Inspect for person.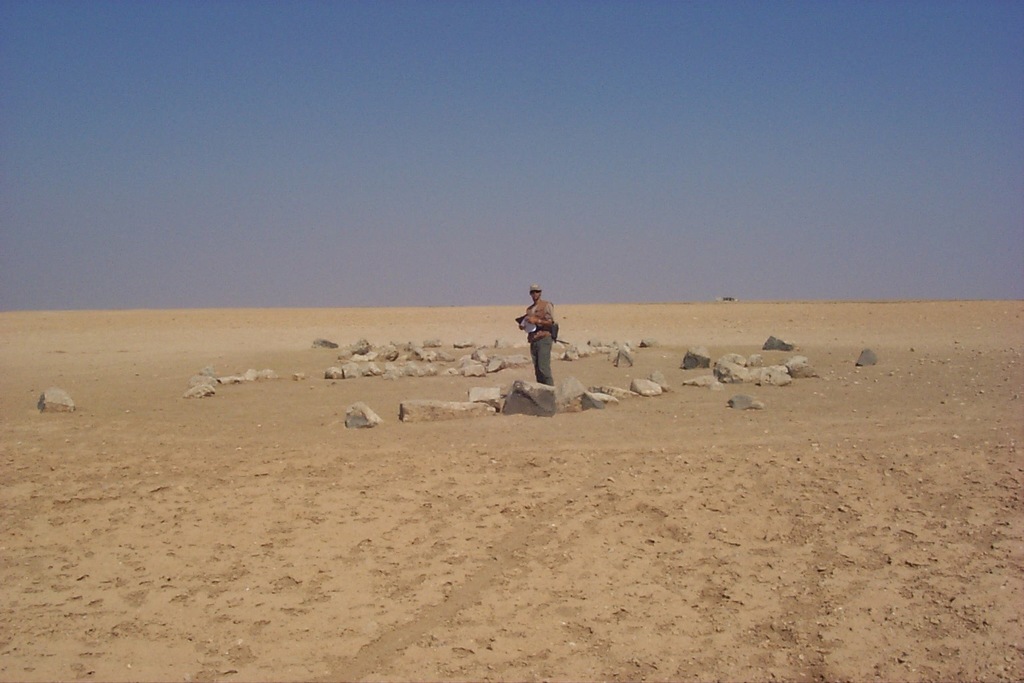
Inspection: region(521, 278, 573, 395).
